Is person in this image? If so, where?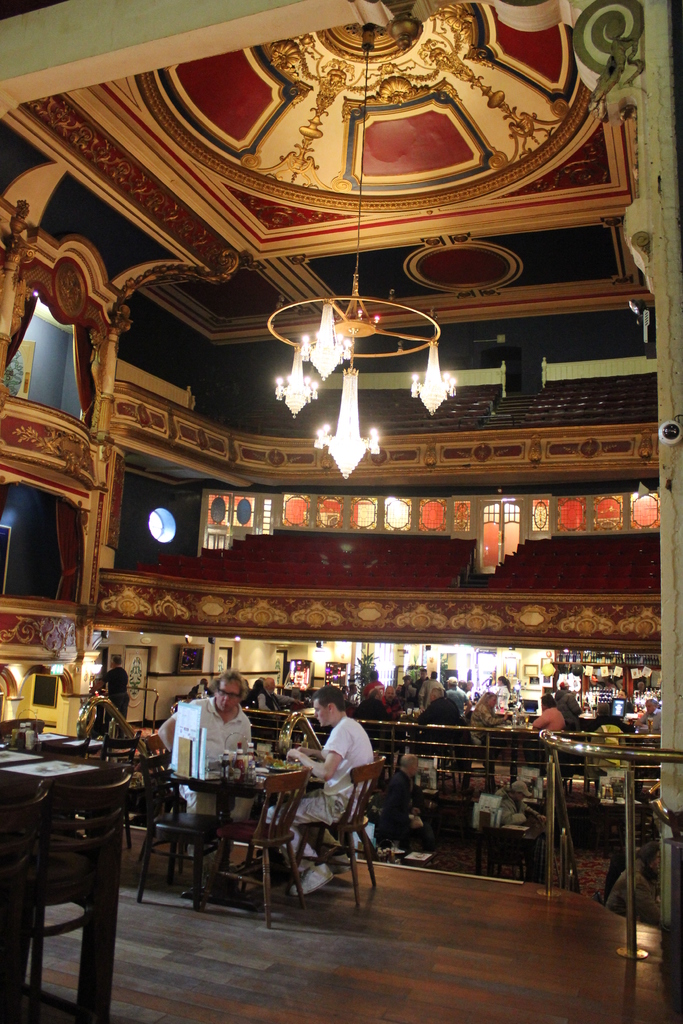
Yes, at bbox(519, 692, 564, 734).
